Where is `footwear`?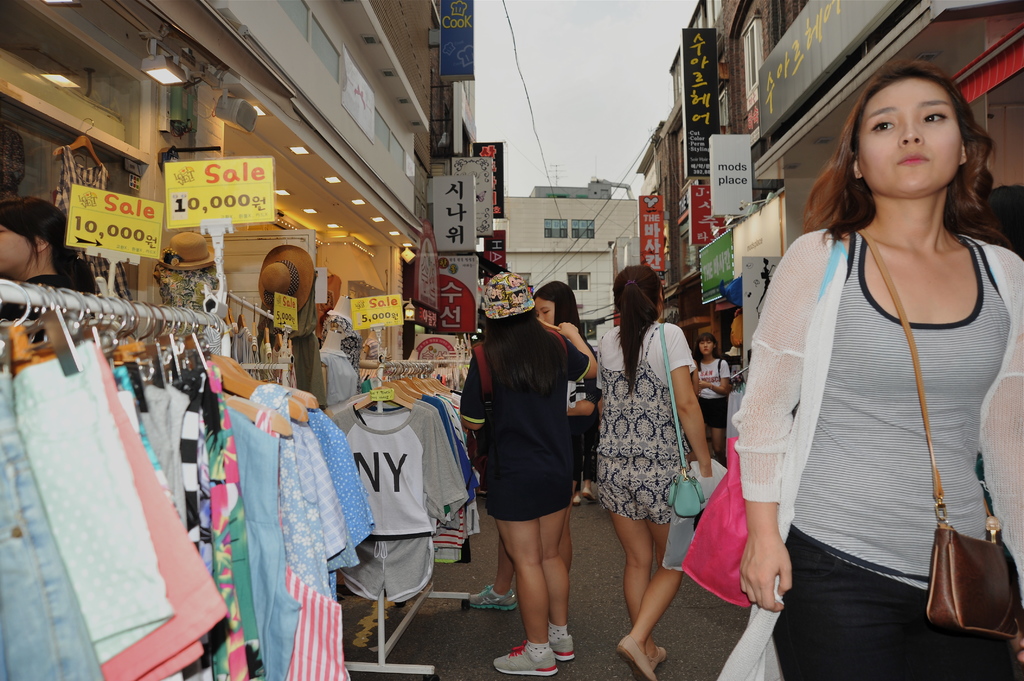
(x1=470, y1=581, x2=518, y2=613).
